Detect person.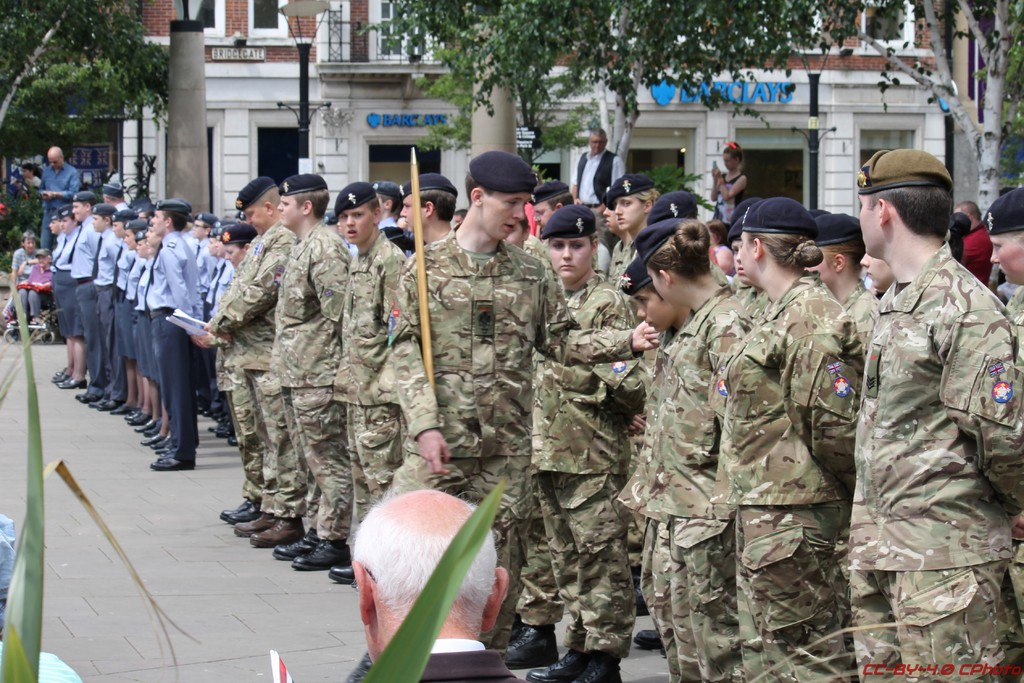
Detected at 719/196/853/682.
